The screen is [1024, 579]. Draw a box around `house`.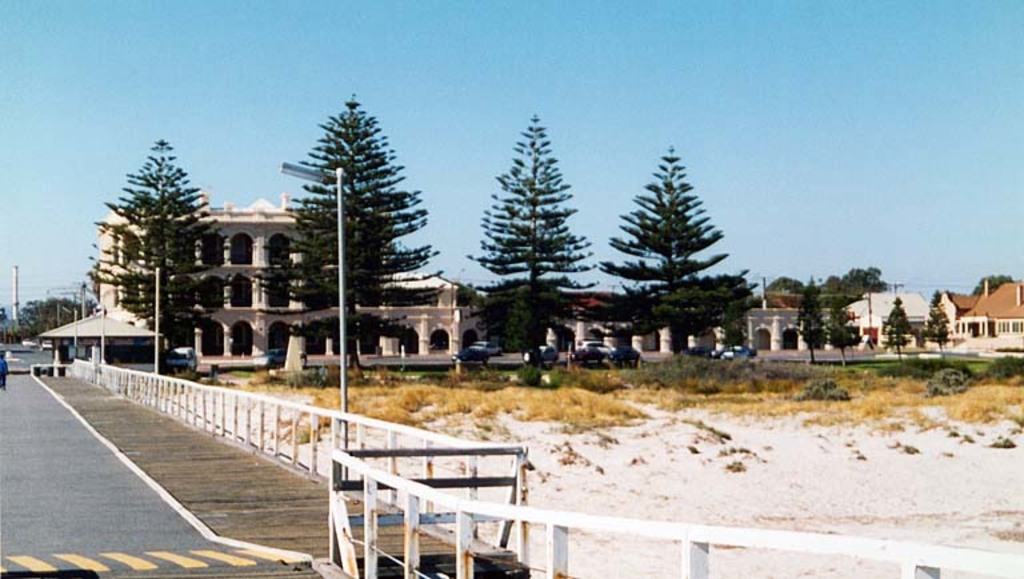
select_region(931, 285, 1023, 356).
